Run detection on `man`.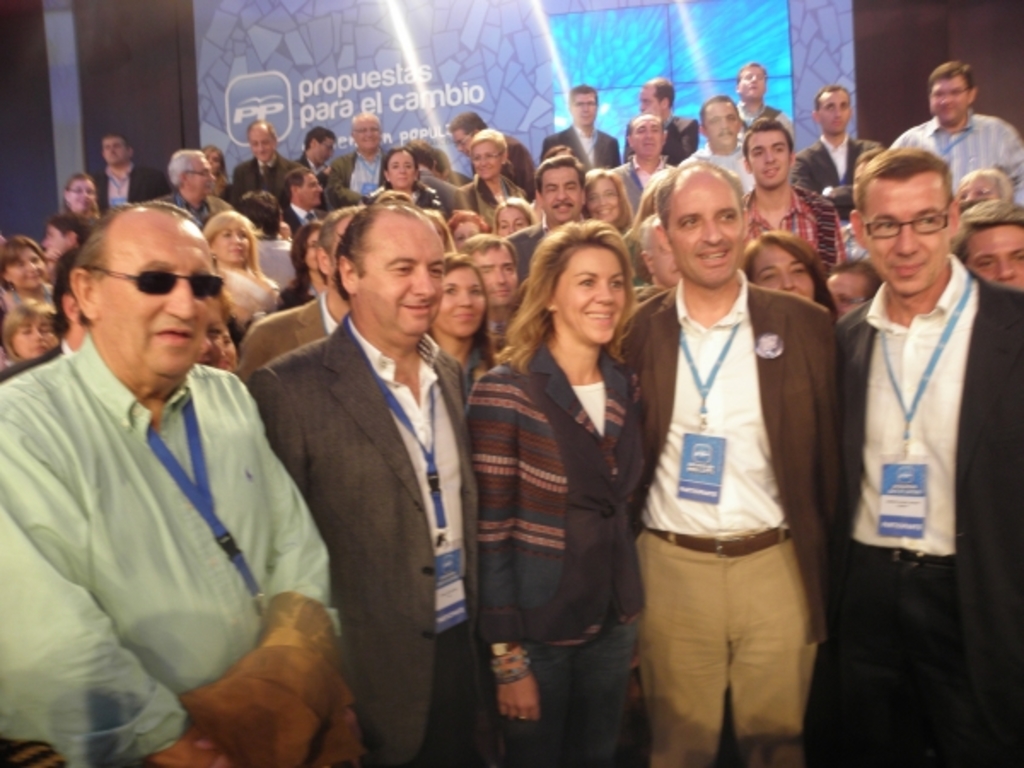
Result: BBox(292, 119, 353, 215).
